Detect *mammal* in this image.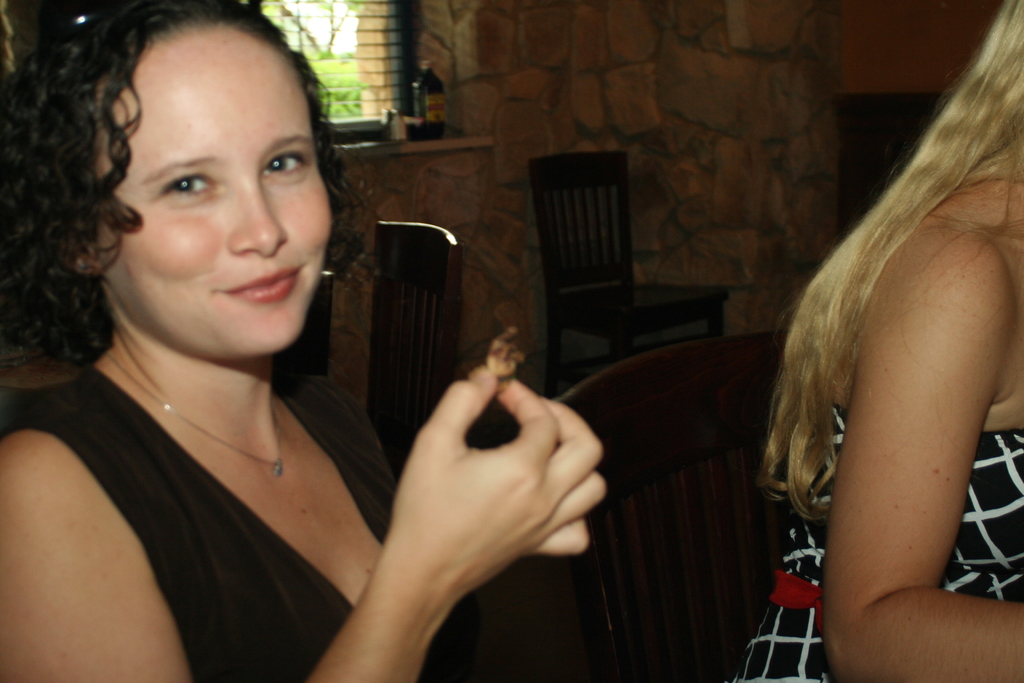
Detection: (3,0,607,682).
